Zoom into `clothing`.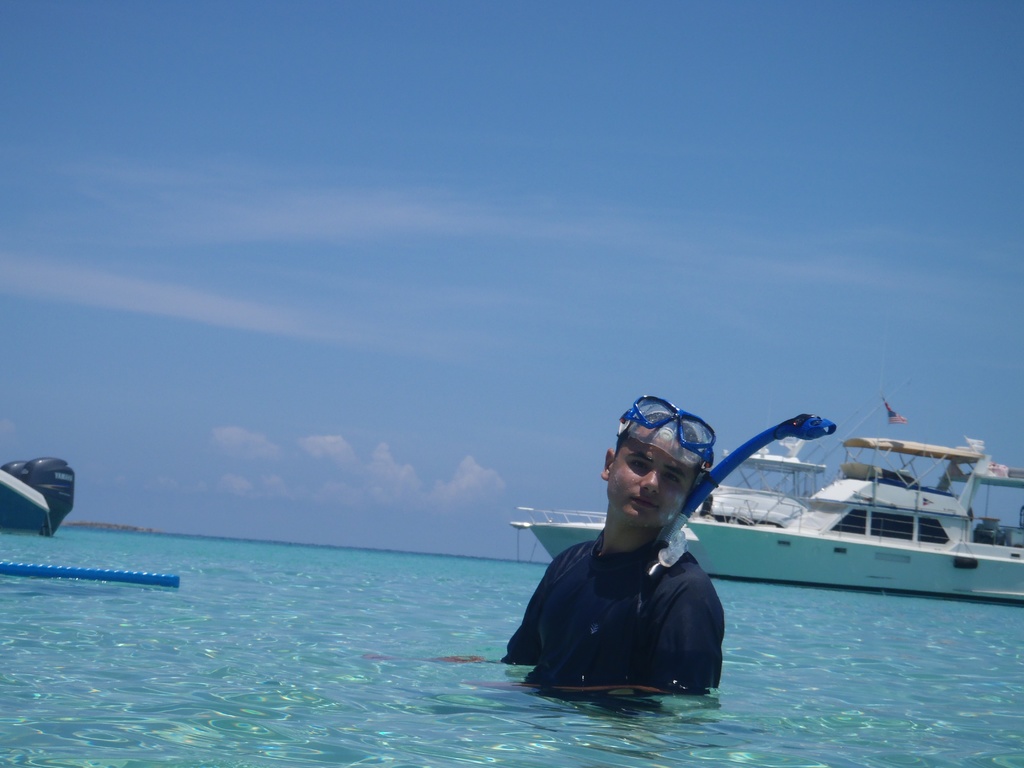
Zoom target: bbox=(505, 532, 723, 692).
